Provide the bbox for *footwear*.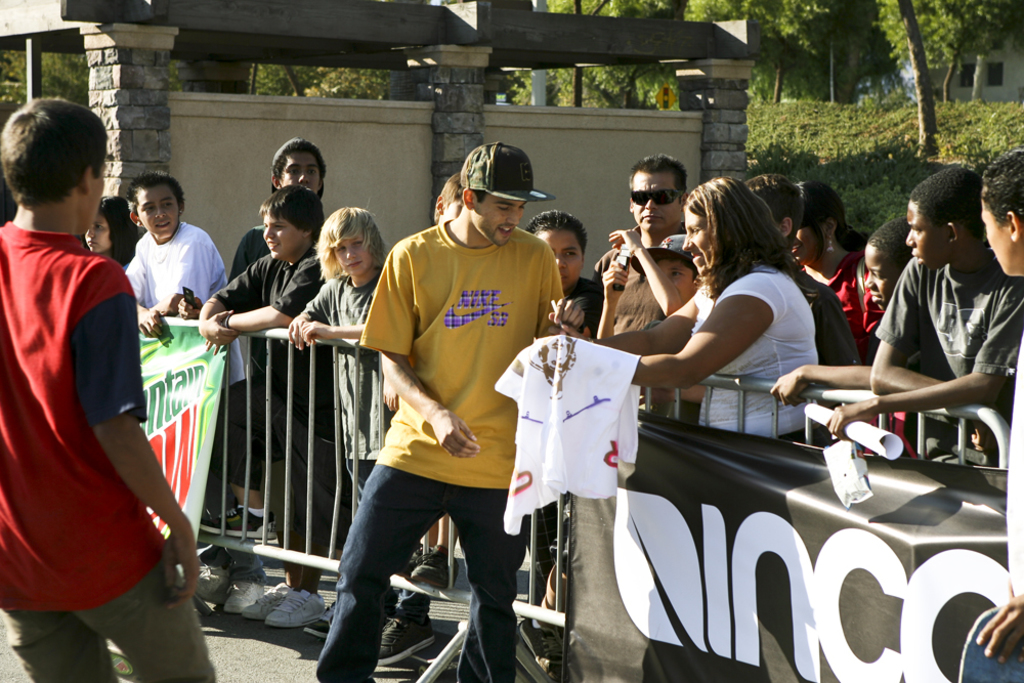
<box>179,560,231,602</box>.
